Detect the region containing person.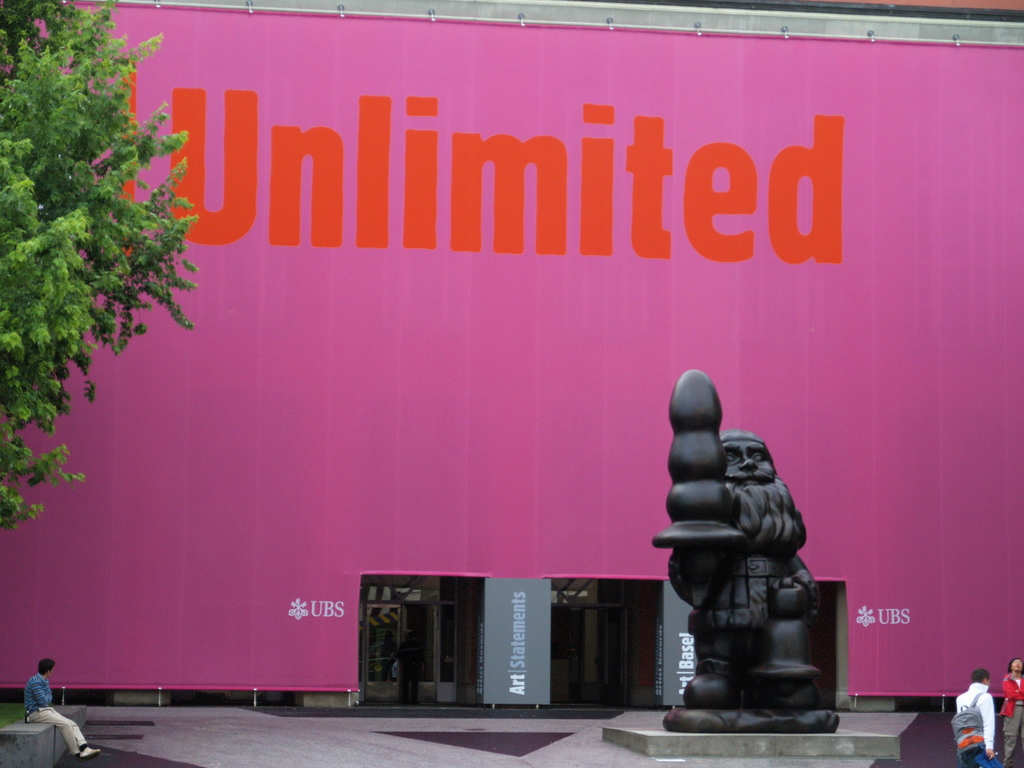
select_region(25, 655, 103, 761).
